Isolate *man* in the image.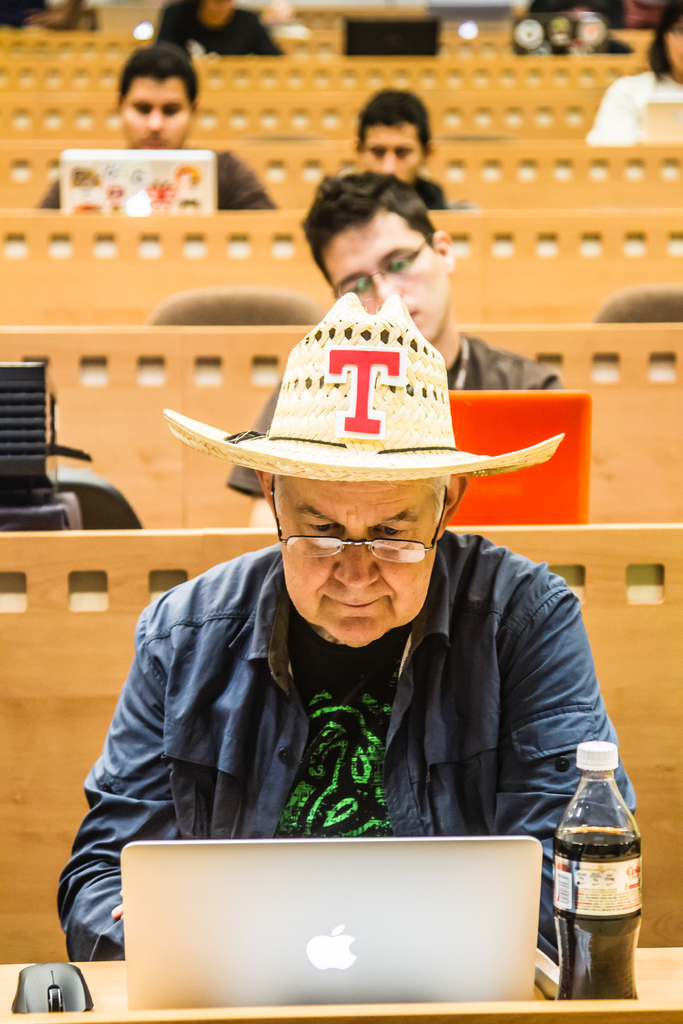
Isolated region: (x1=35, y1=41, x2=274, y2=214).
